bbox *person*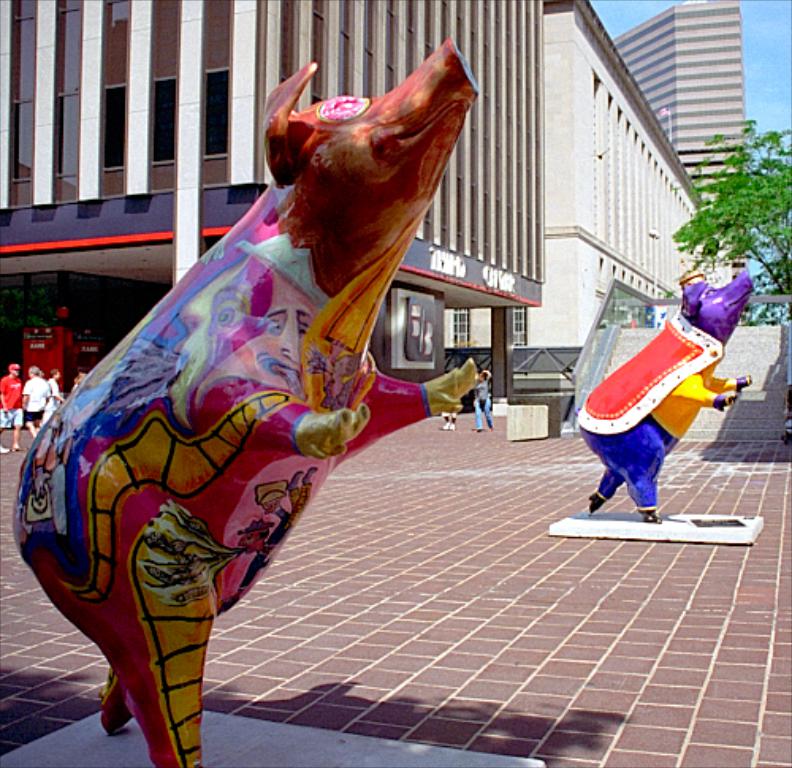
bbox=[463, 361, 493, 432]
